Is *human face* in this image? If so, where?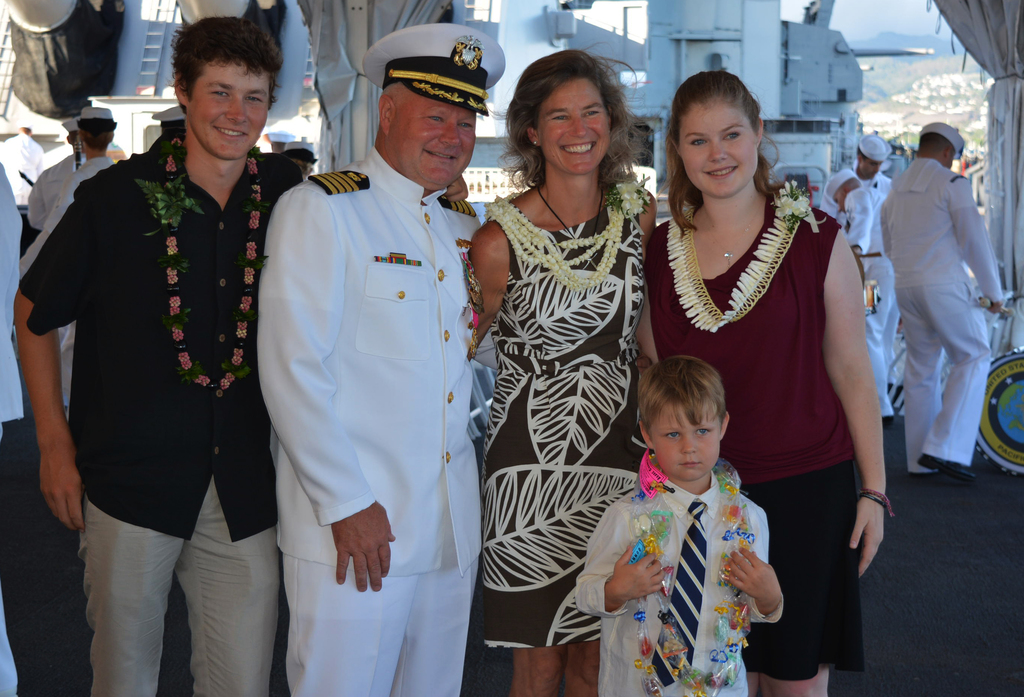
Yes, at l=682, t=109, r=754, b=189.
